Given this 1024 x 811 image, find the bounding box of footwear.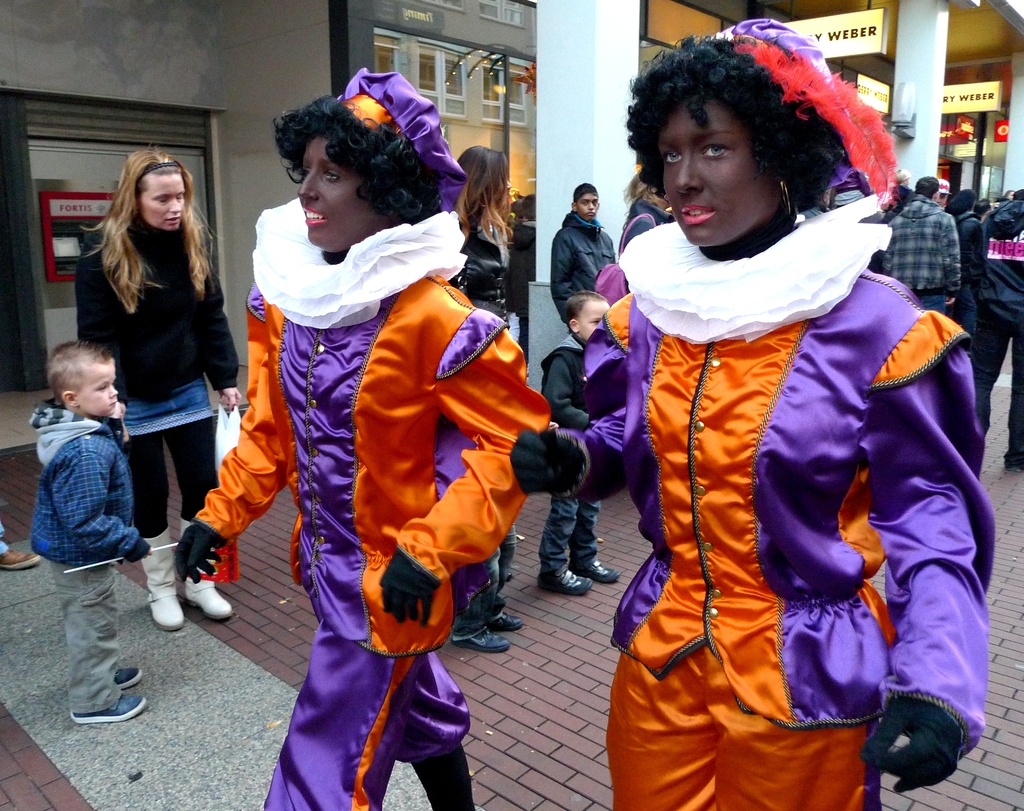
<region>454, 625, 511, 656</region>.
